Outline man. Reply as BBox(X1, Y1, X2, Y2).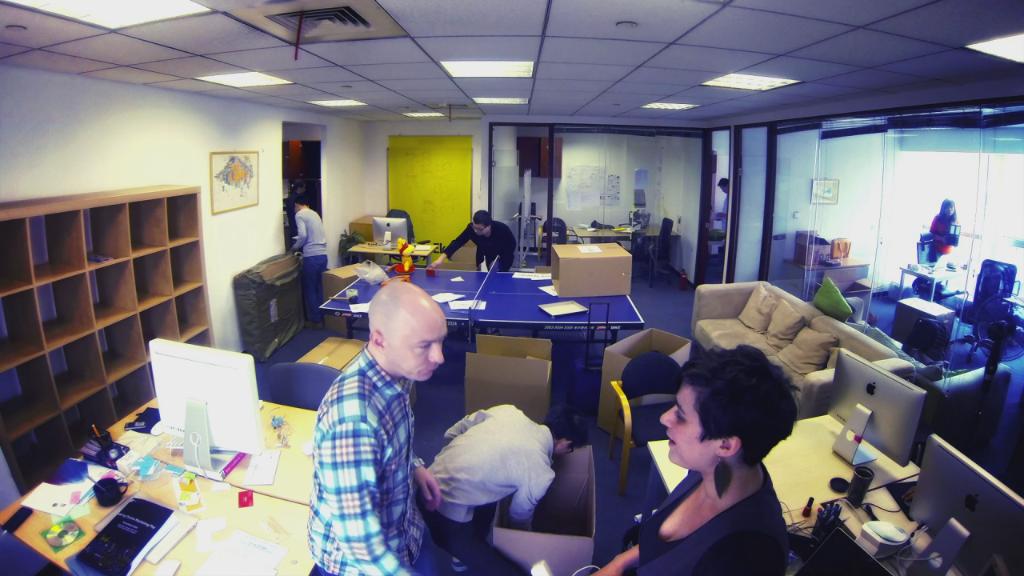
BBox(423, 211, 530, 274).
